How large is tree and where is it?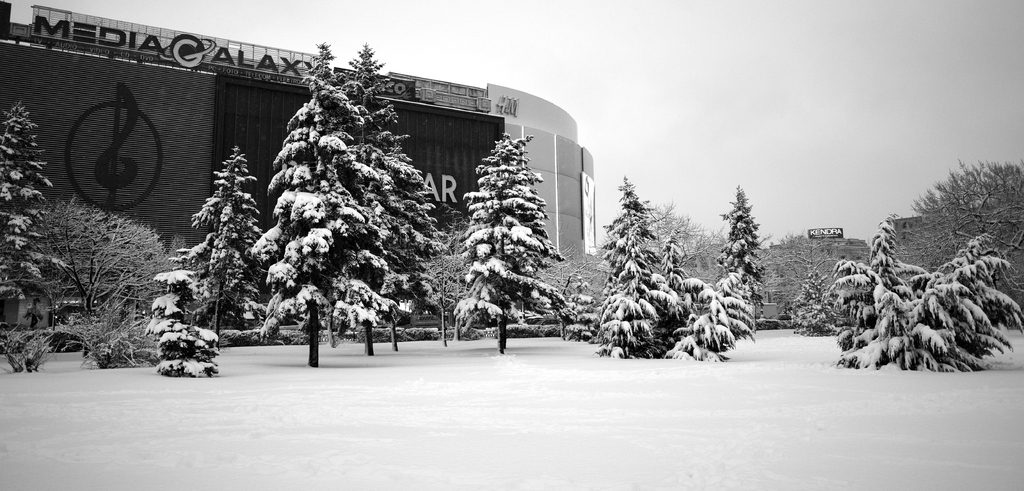
Bounding box: bbox=[828, 234, 1022, 371].
